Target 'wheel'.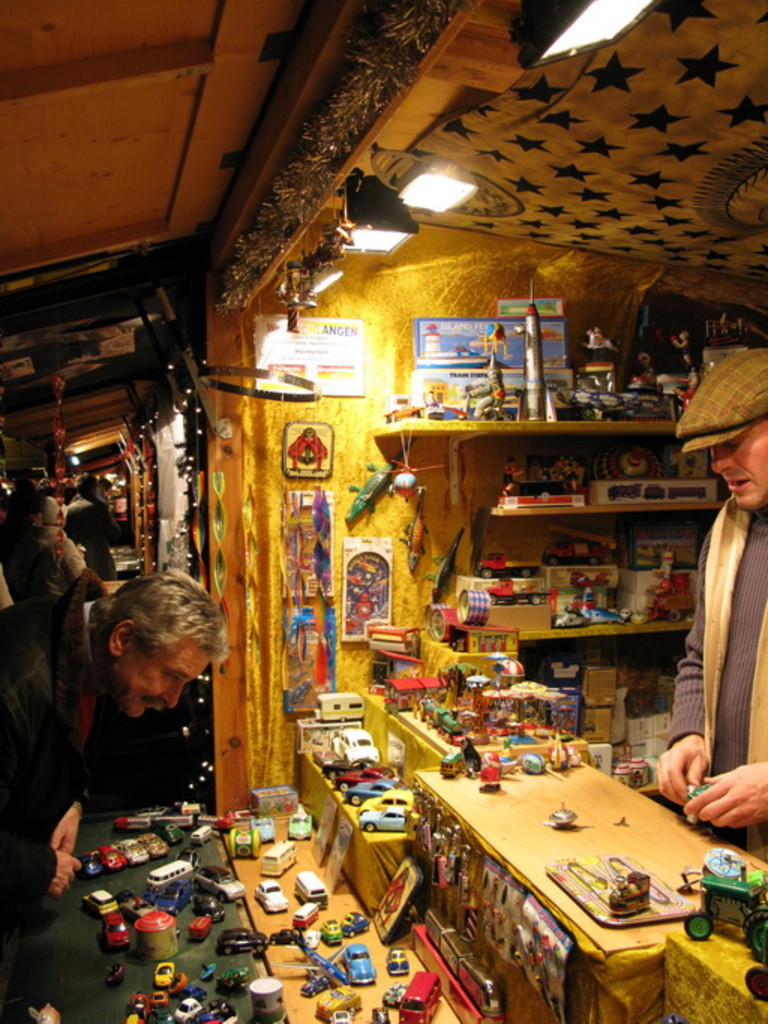
Target region: <box>351,796,359,805</box>.
